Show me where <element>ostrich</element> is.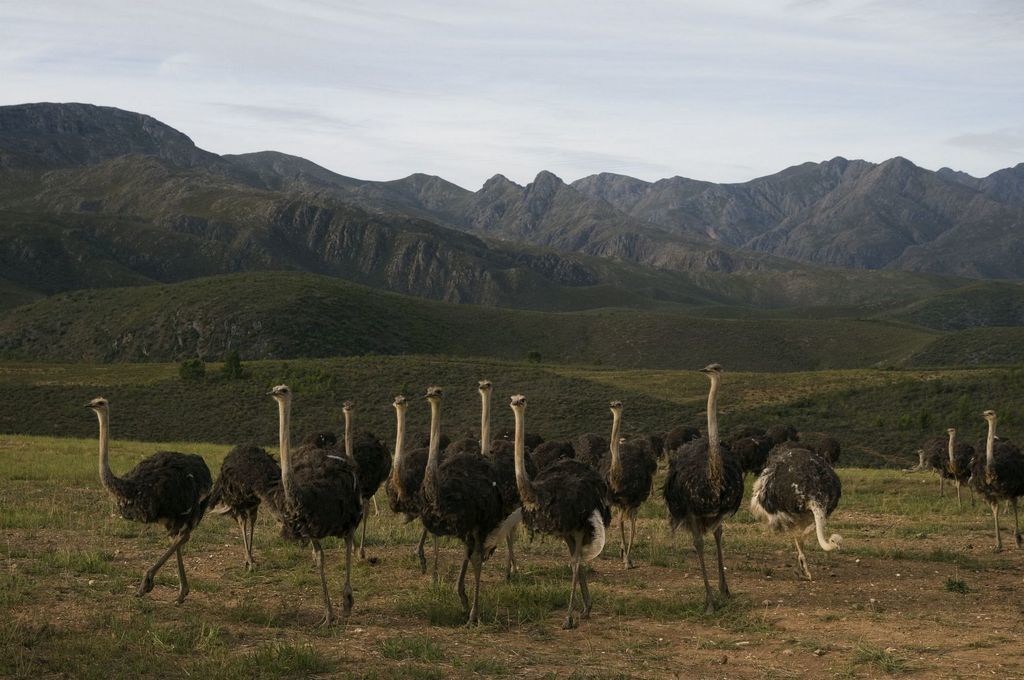
<element>ostrich</element> is at [657, 359, 747, 618].
